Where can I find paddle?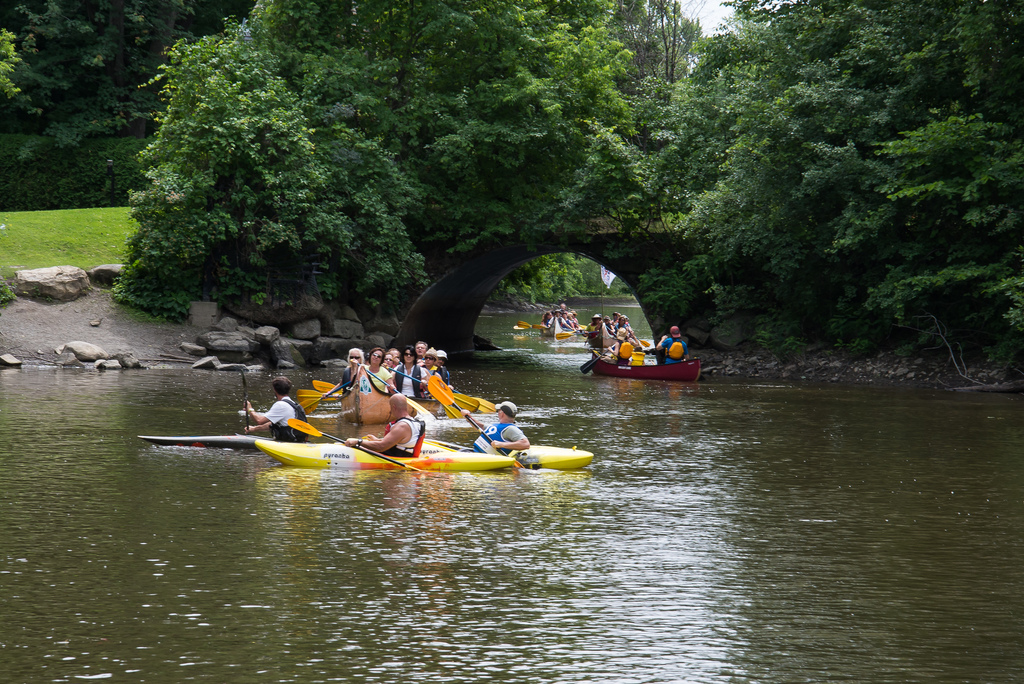
You can find it at (x1=582, y1=343, x2=615, y2=376).
